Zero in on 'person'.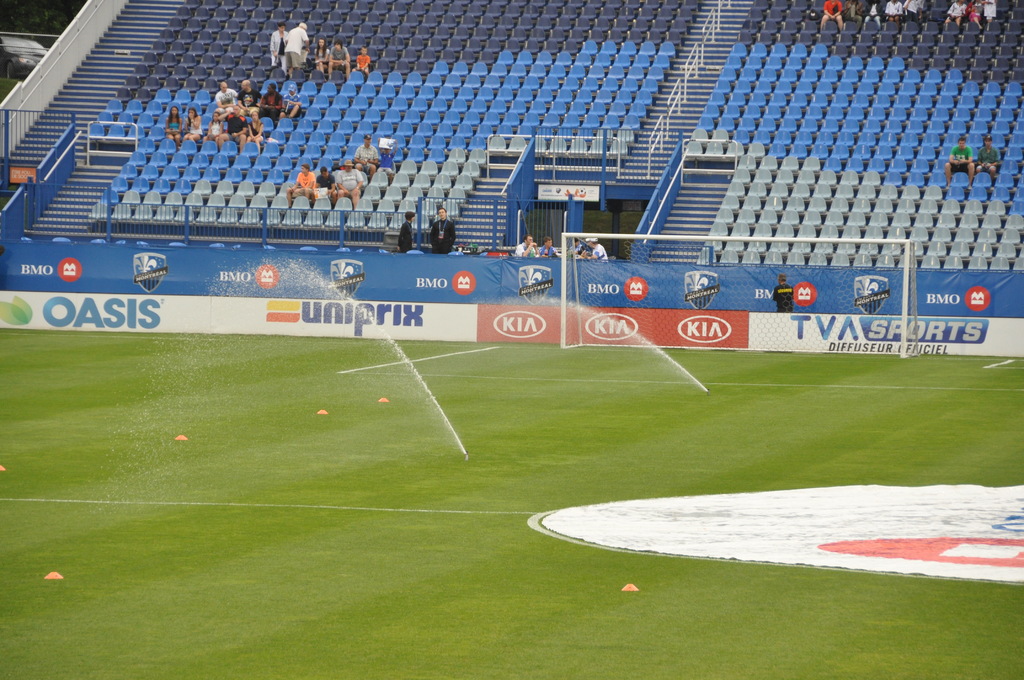
Zeroed in: <bbox>966, 135, 994, 182</bbox>.
